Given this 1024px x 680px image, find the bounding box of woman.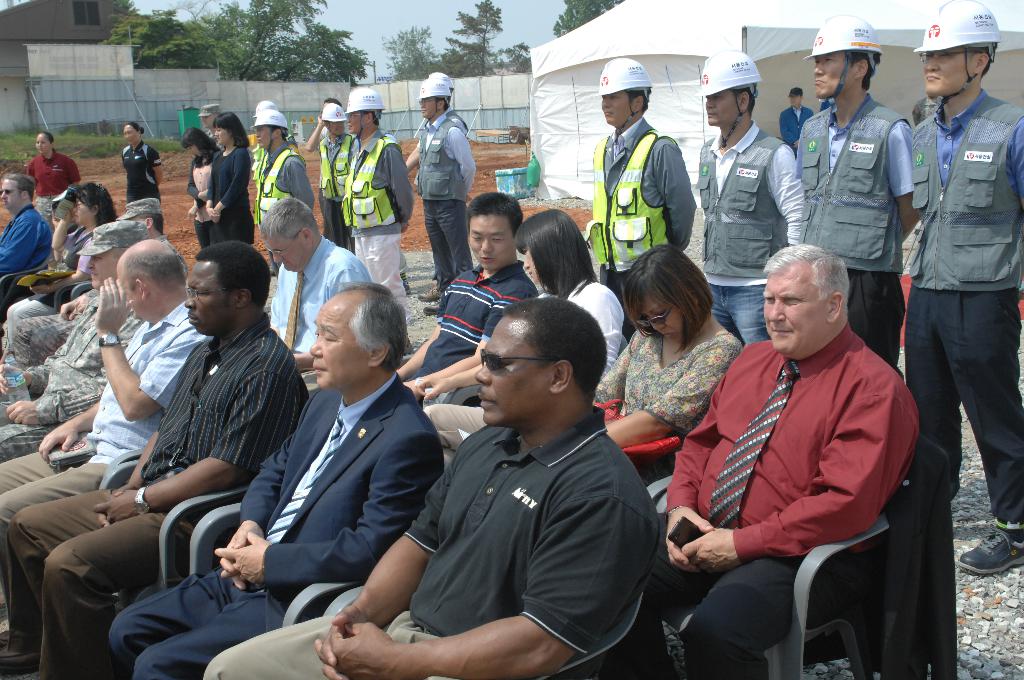
(x1=419, y1=209, x2=628, y2=475).
